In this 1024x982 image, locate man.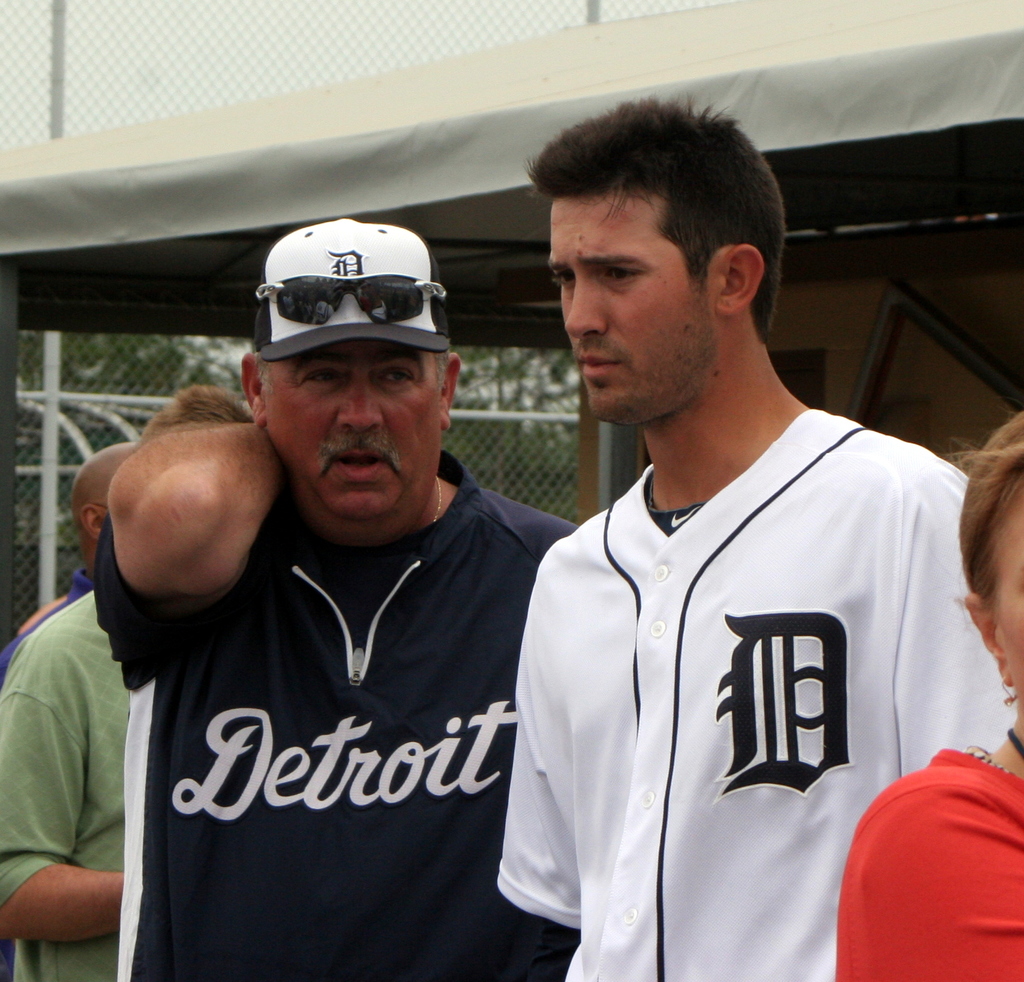
Bounding box: detection(493, 95, 1020, 981).
